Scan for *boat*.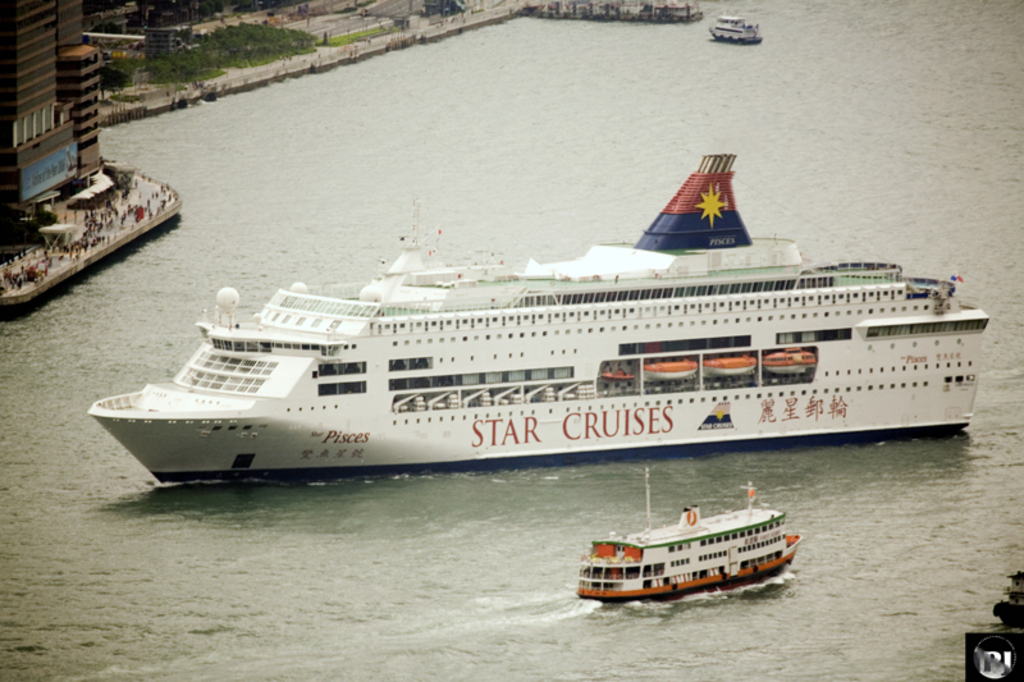
Scan result: 708/4/768/45.
